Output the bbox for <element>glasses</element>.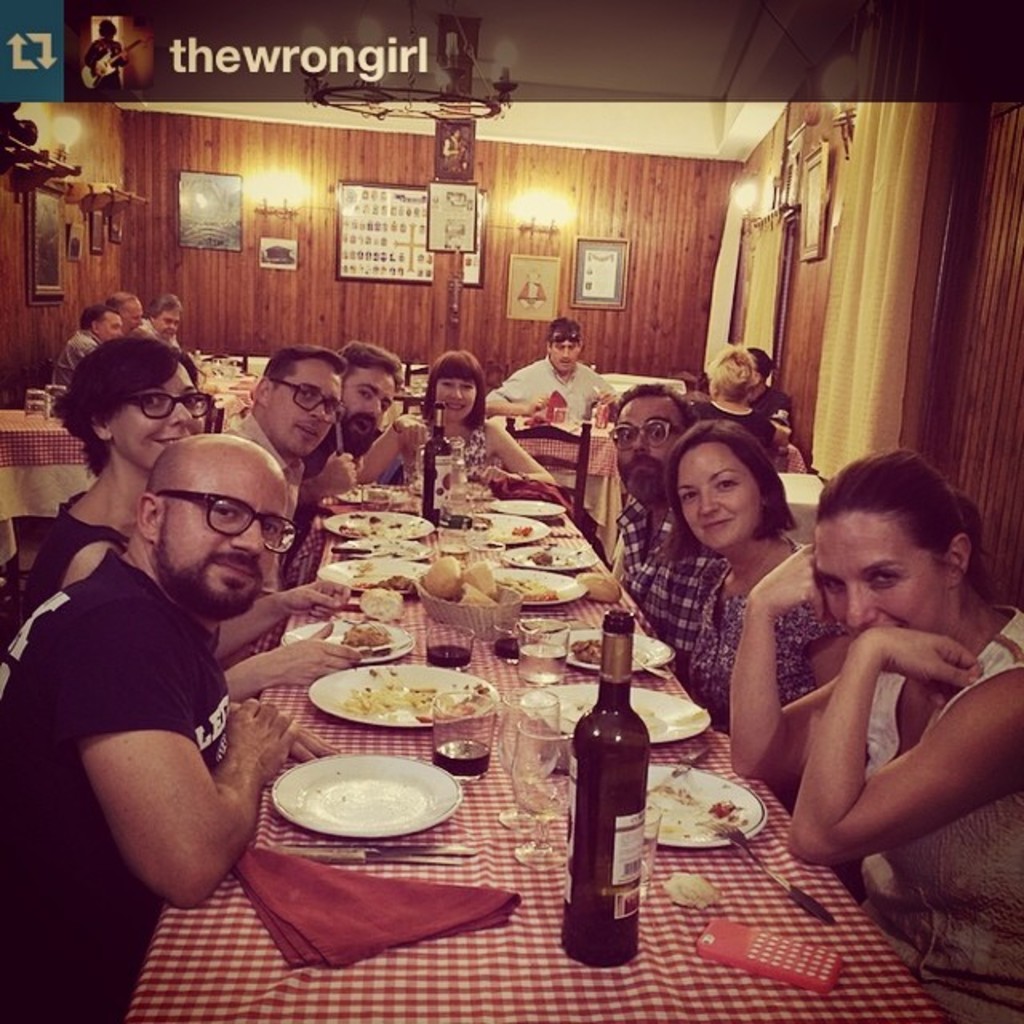
detection(608, 418, 672, 451).
